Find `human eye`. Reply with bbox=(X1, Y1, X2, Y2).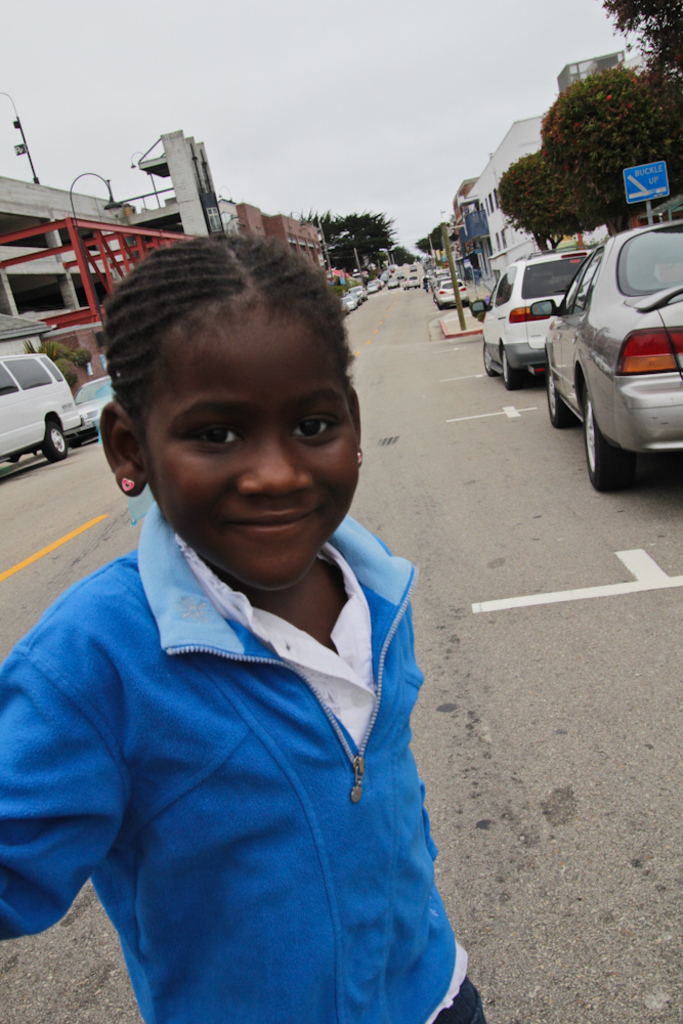
bbox=(160, 403, 249, 471).
